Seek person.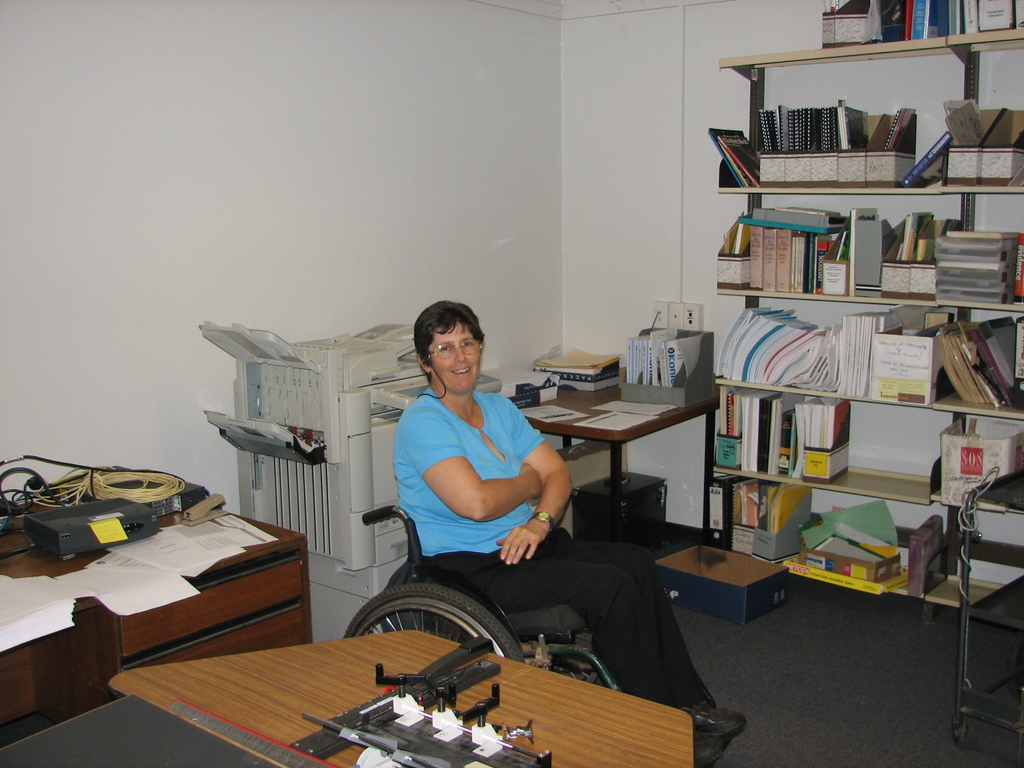
[393, 300, 743, 763].
